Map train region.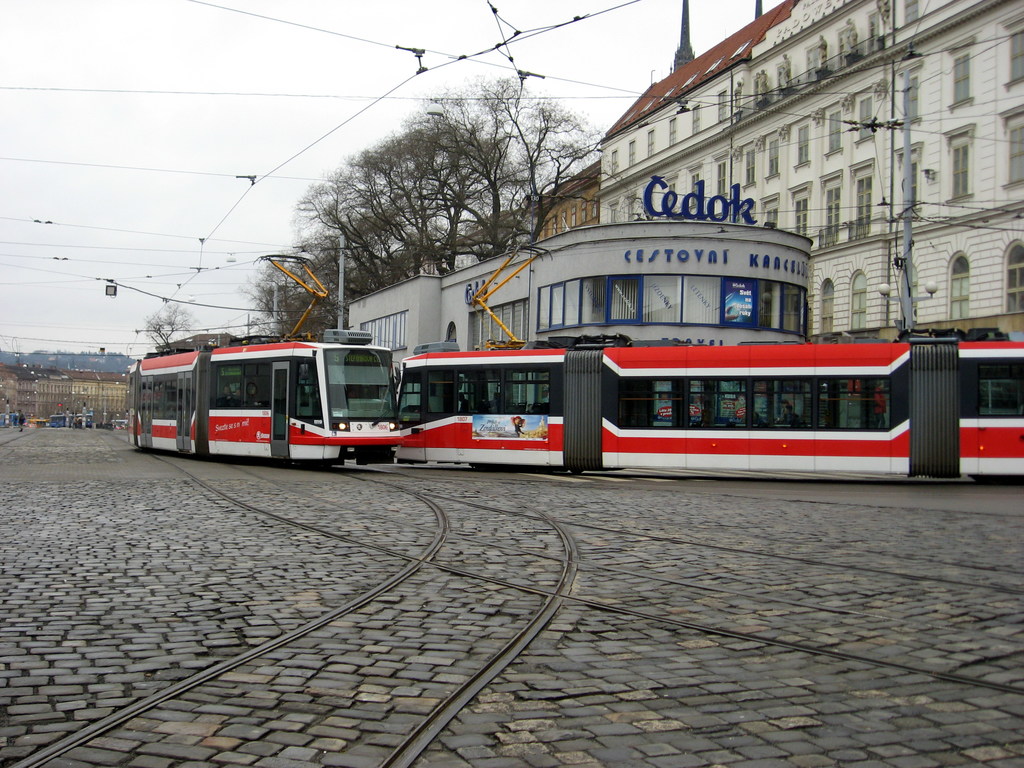
Mapped to bbox=(395, 246, 1023, 475).
